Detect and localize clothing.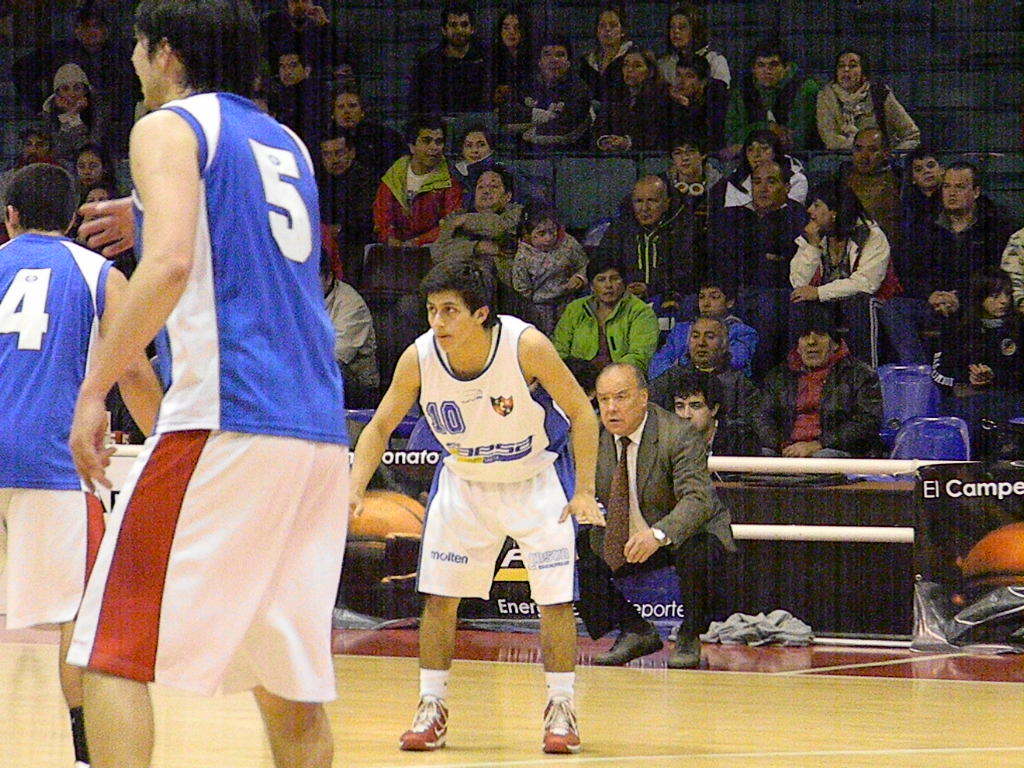
Localized at locate(895, 190, 1019, 297).
